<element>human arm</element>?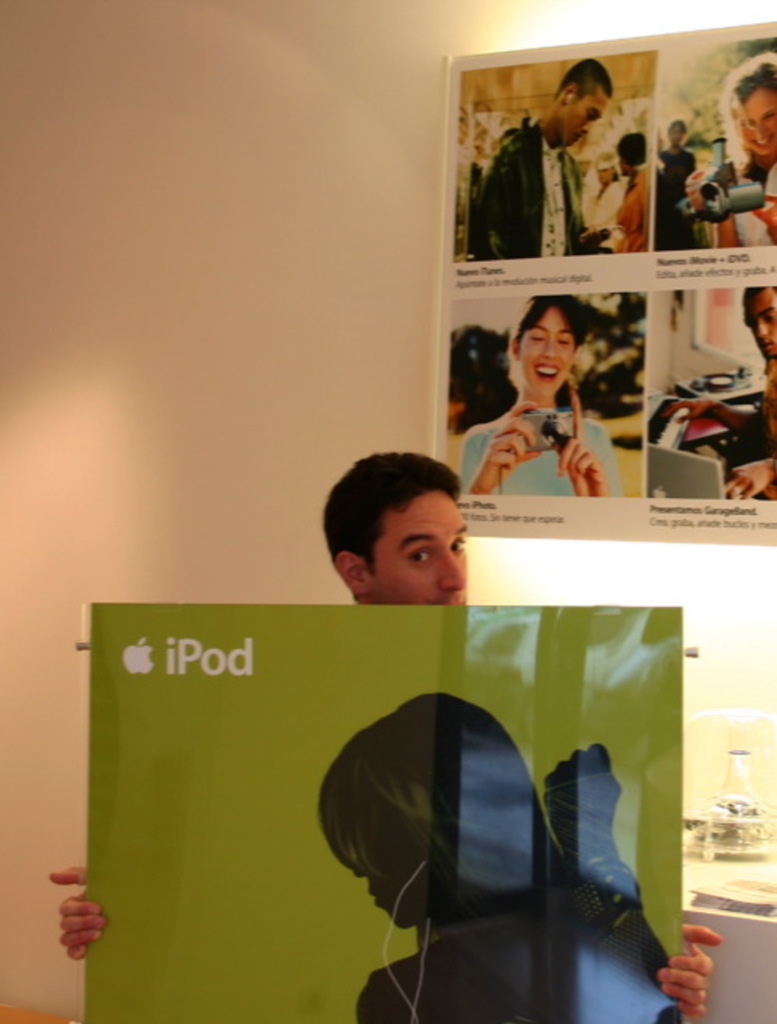
locate(48, 861, 95, 962)
